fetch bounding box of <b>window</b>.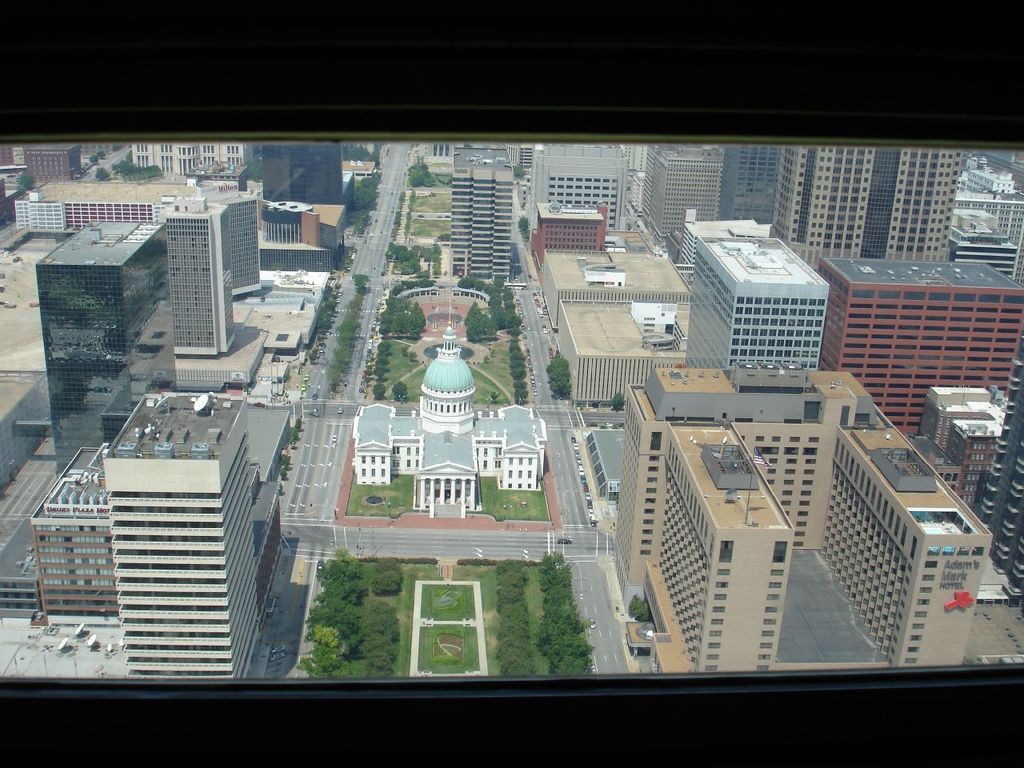
Bbox: <box>714,594,730,600</box>.
